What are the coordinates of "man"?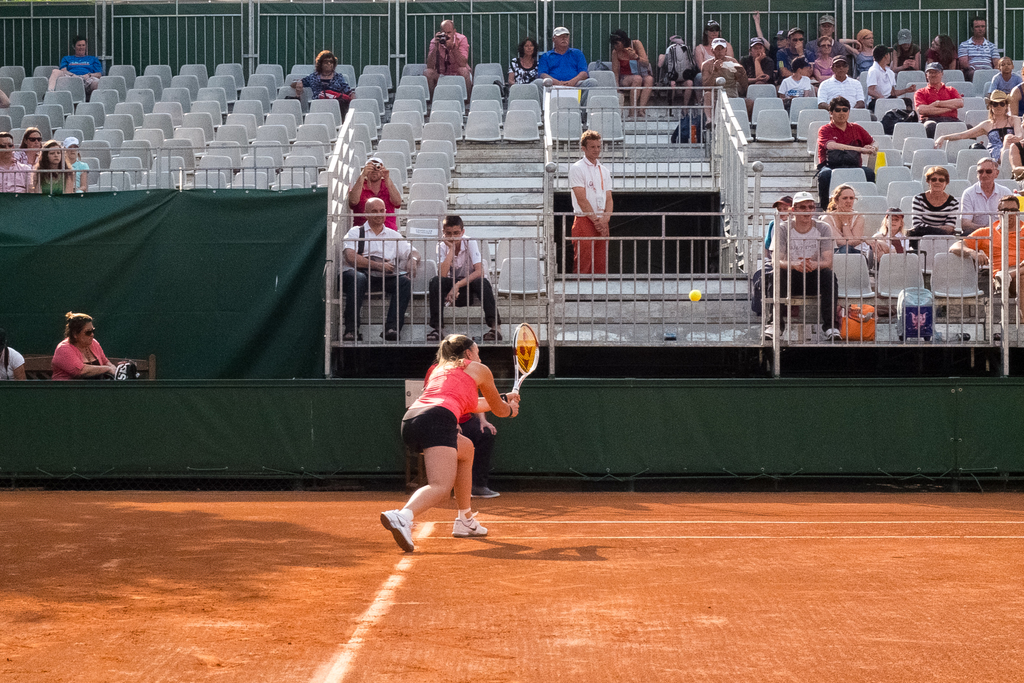
select_region(961, 17, 1003, 74).
